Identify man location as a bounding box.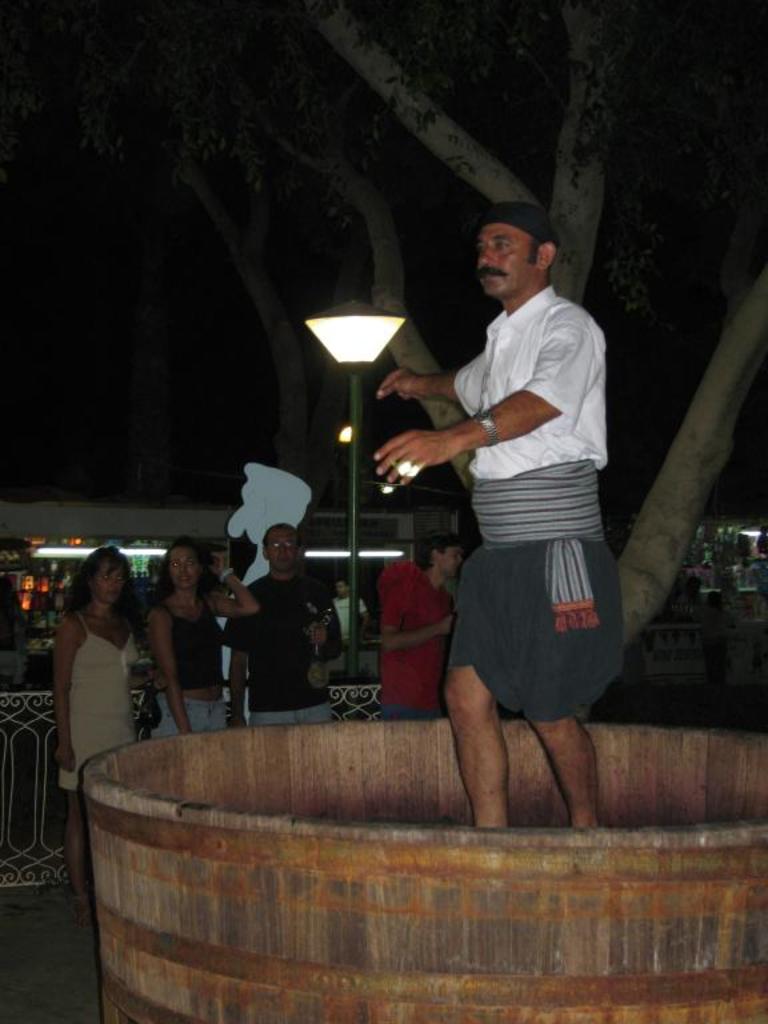
BBox(227, 527, 345, 729).
